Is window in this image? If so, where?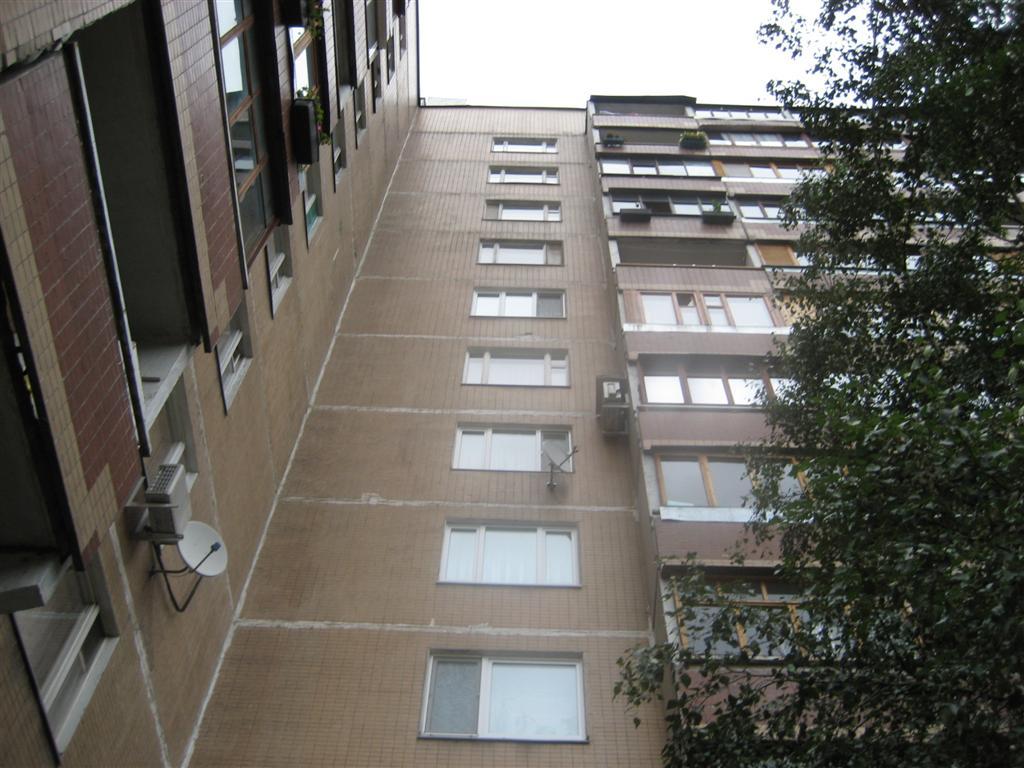
Yes, at bbox=[382, 35, 398, 85].
